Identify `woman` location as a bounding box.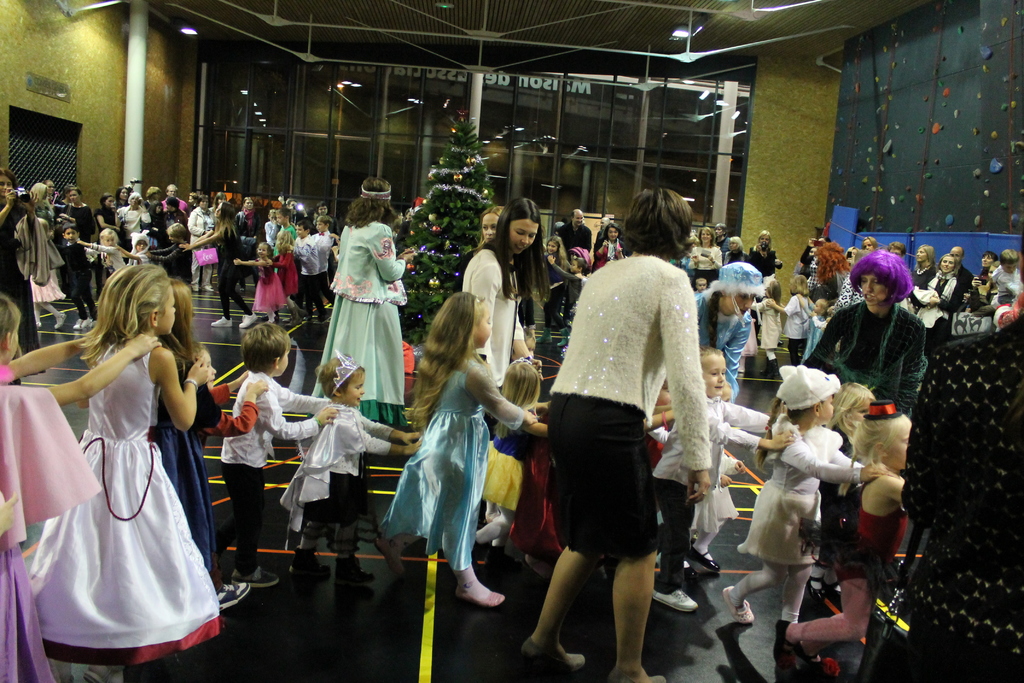
x1=804 y1=253 x2=929 y2=421.
